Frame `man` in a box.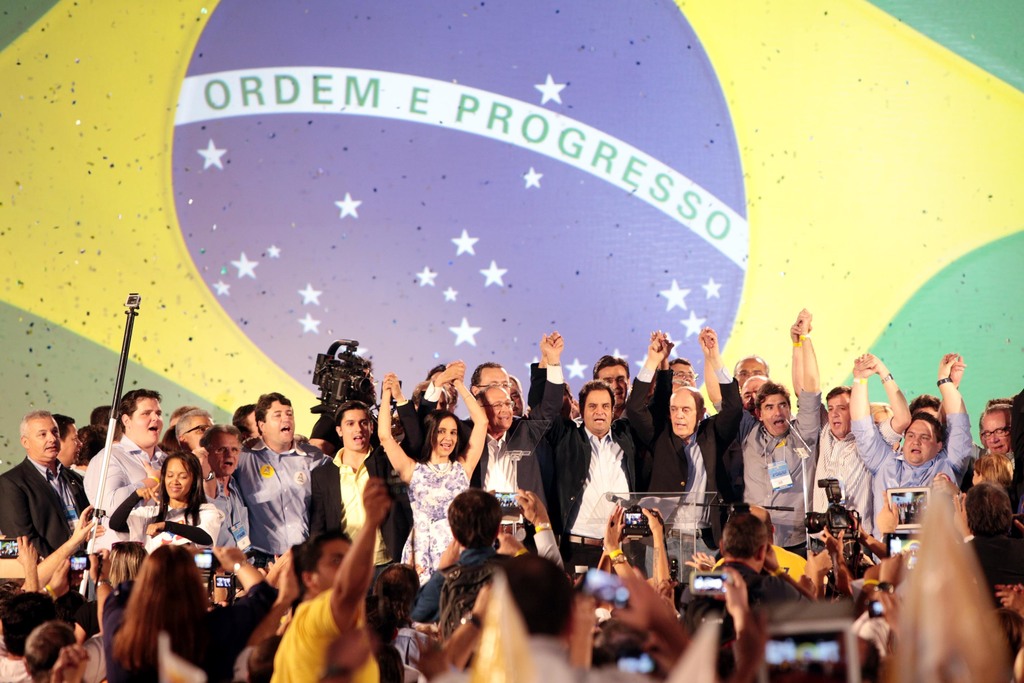
{"left": 804, "top": 339, "right": 906, "bottom": 522}.
